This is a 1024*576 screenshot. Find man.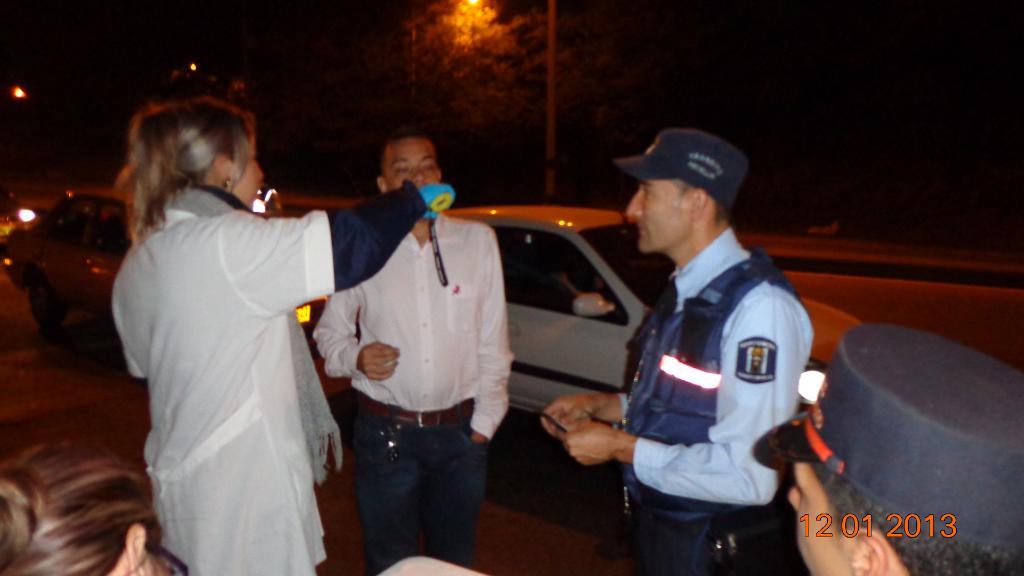
Bounding box: rect(596, 135, 828, 570).
